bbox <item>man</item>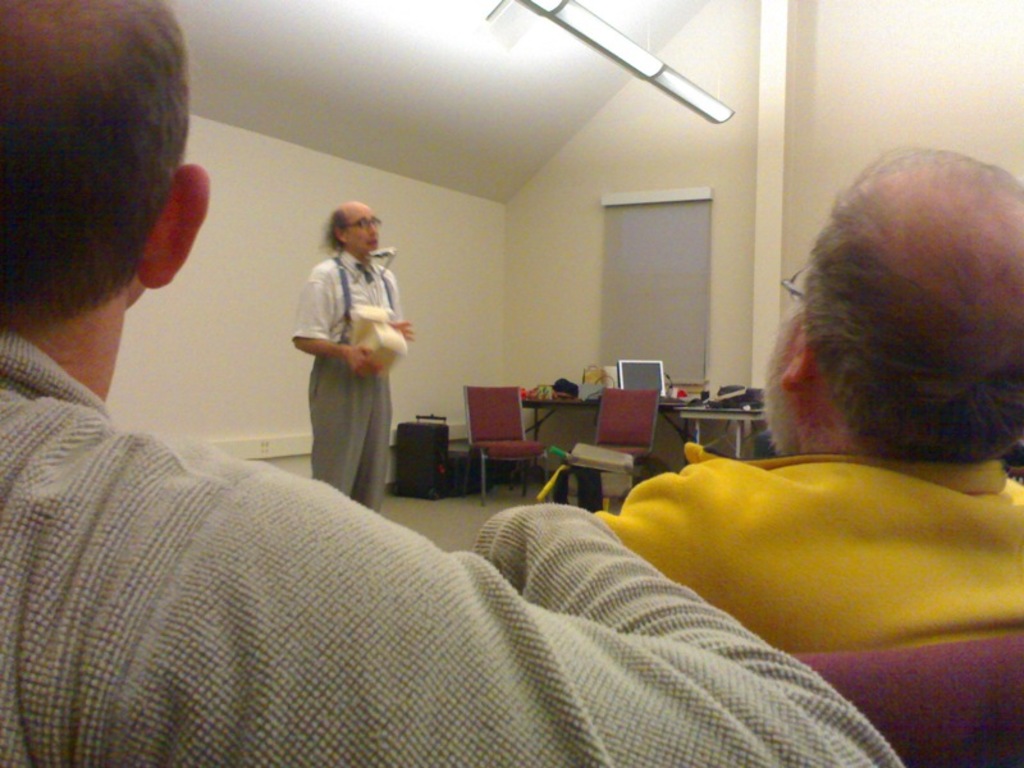
region(599, 143, 1023, 635)
